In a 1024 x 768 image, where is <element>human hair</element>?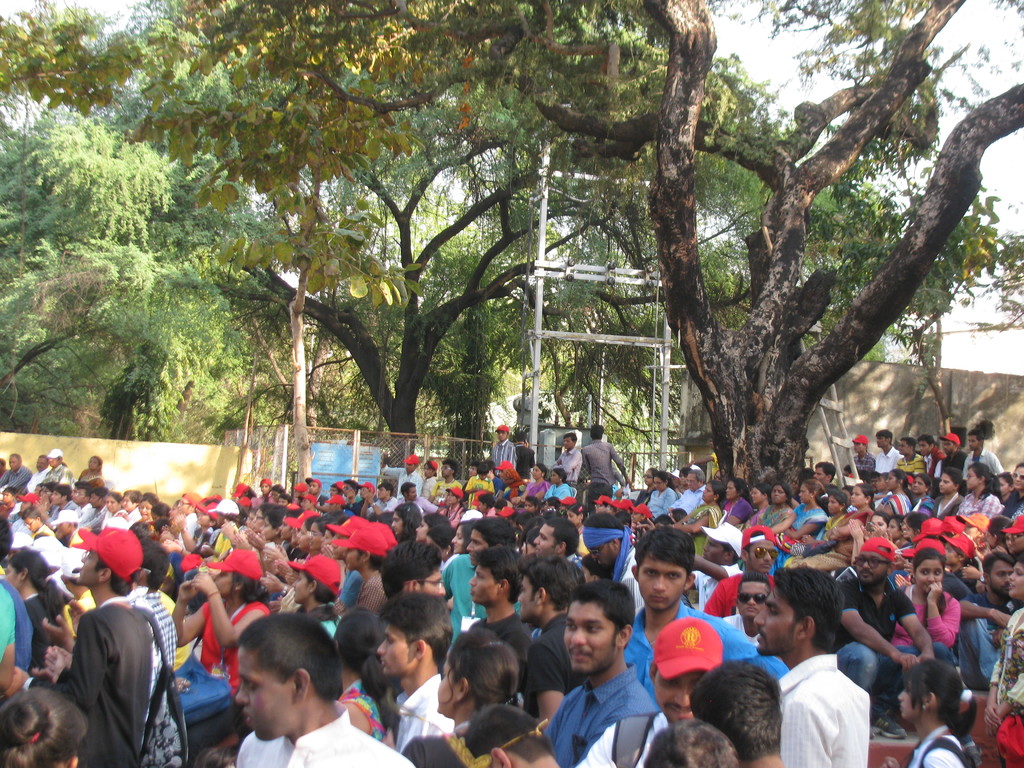
(x1=479, y1=492, x2=496, y2=508).
